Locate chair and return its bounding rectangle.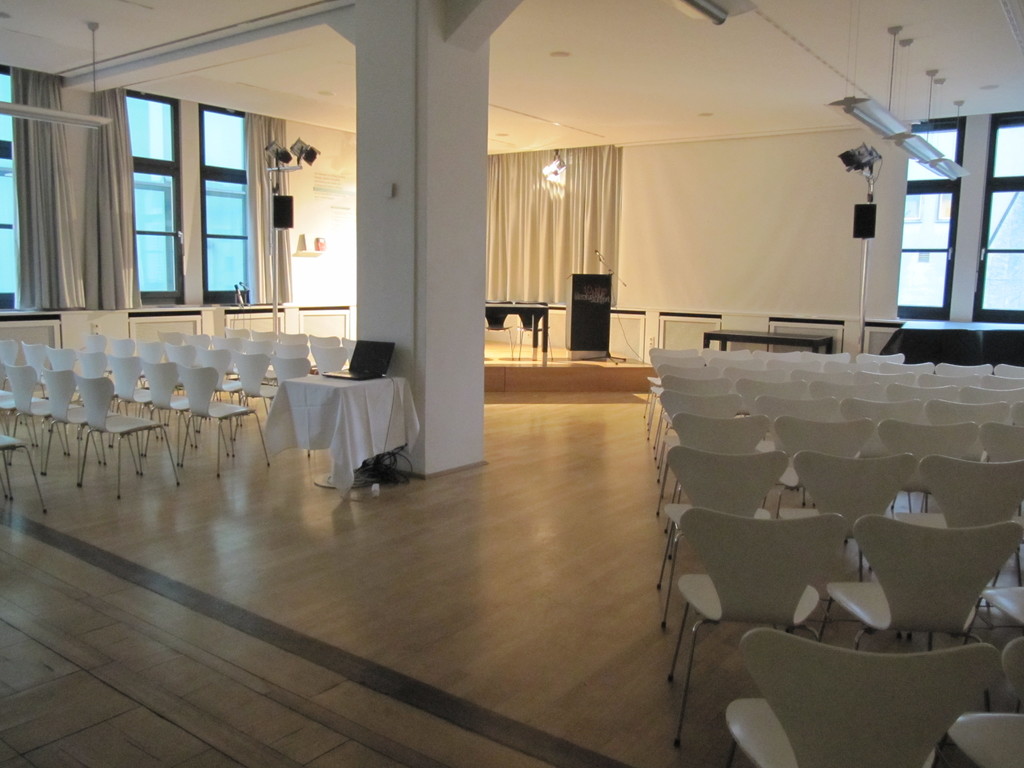
box=[195, 343, 253, 435].
